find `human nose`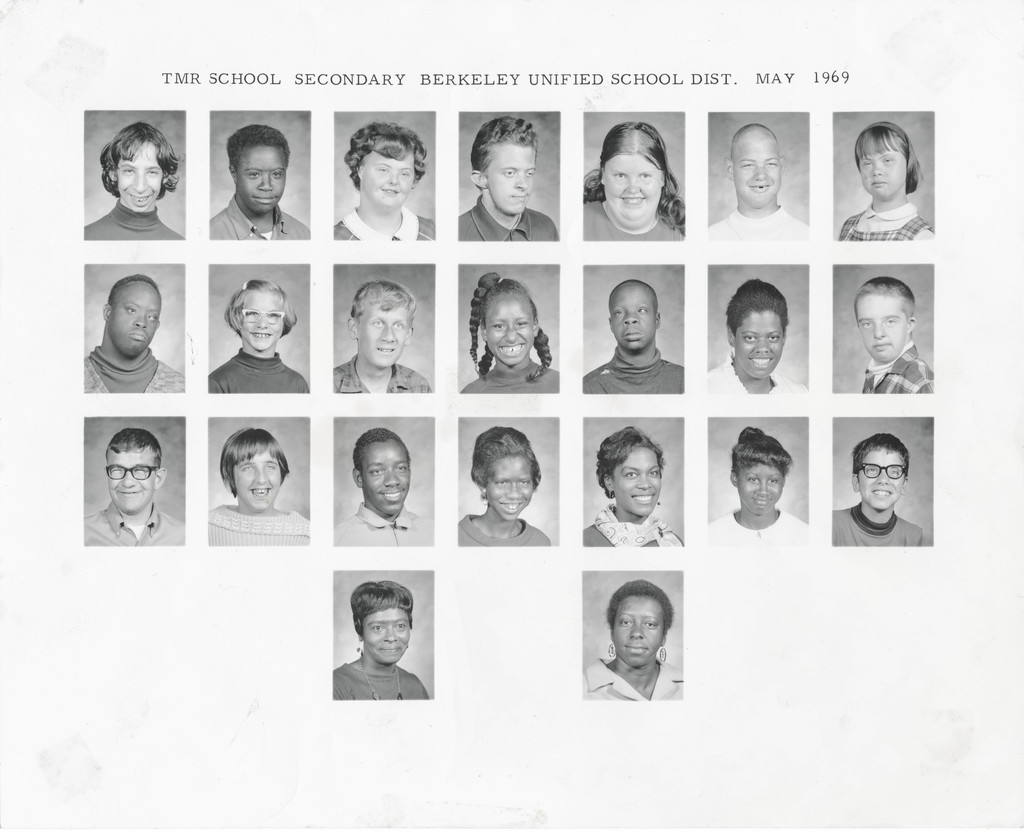
<box>753,339,771,352</box>
